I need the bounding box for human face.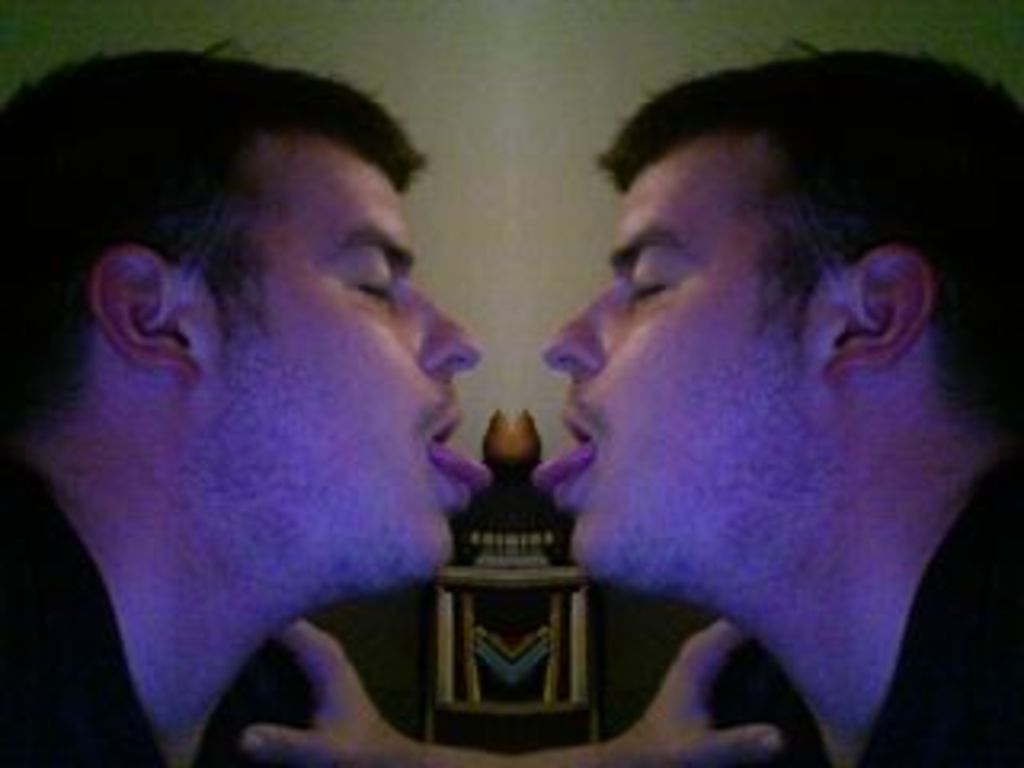
Here it is: region(192, 144, 493, 602).
